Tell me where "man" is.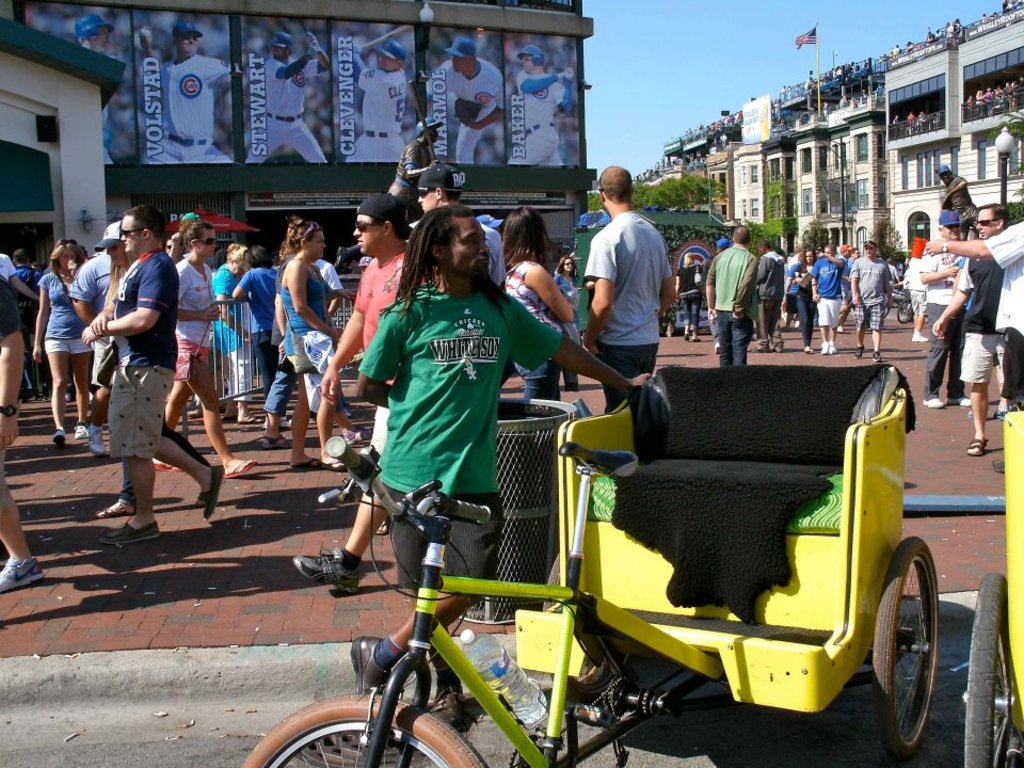
"man" is at box=[343, 207, 640, 732].
